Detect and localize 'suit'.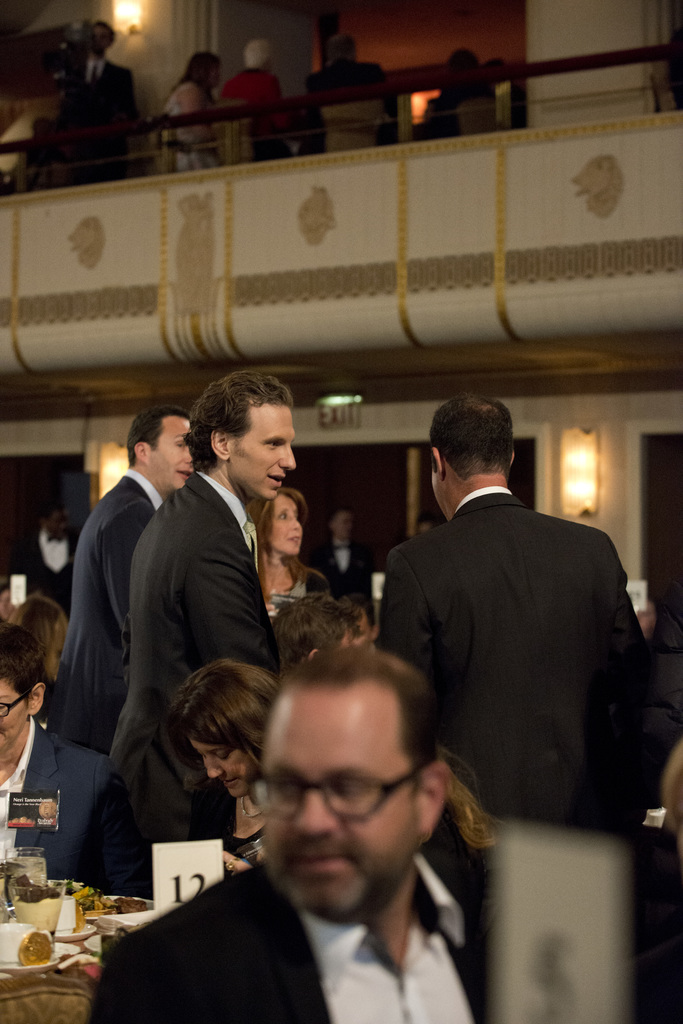
Localized at x1=52, y1=385, x2=310, y2=847.
